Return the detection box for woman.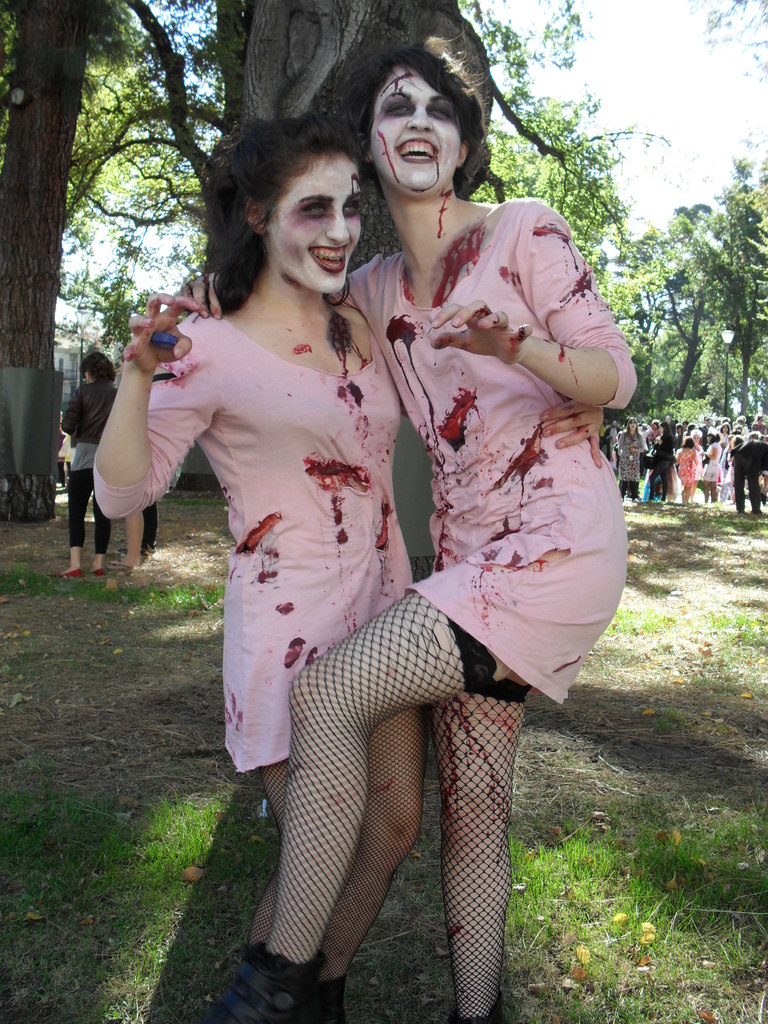
box=[701, 428, 723, 507].
